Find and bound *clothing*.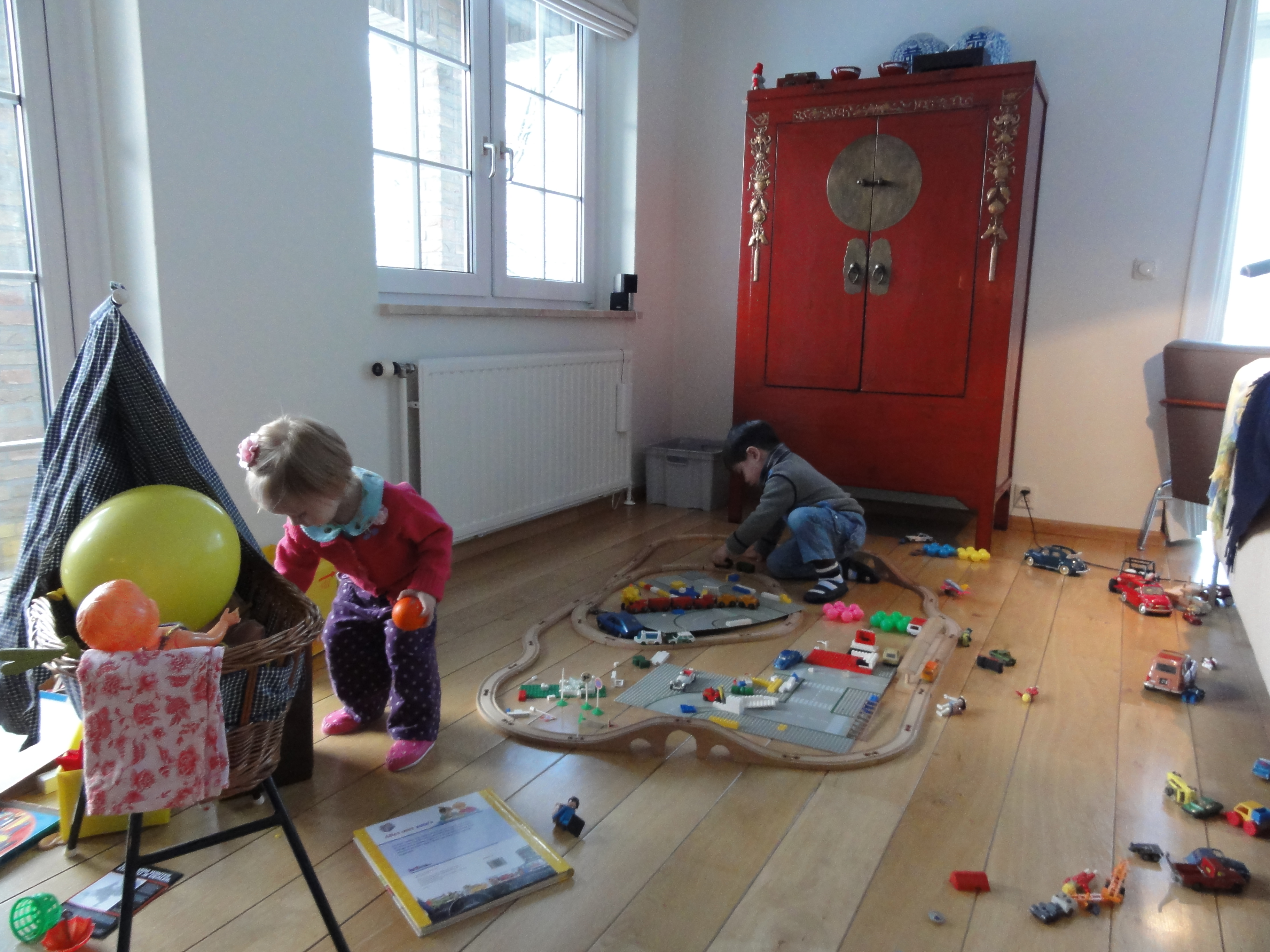
Bound: bbox(254, 151, 303, 203).
